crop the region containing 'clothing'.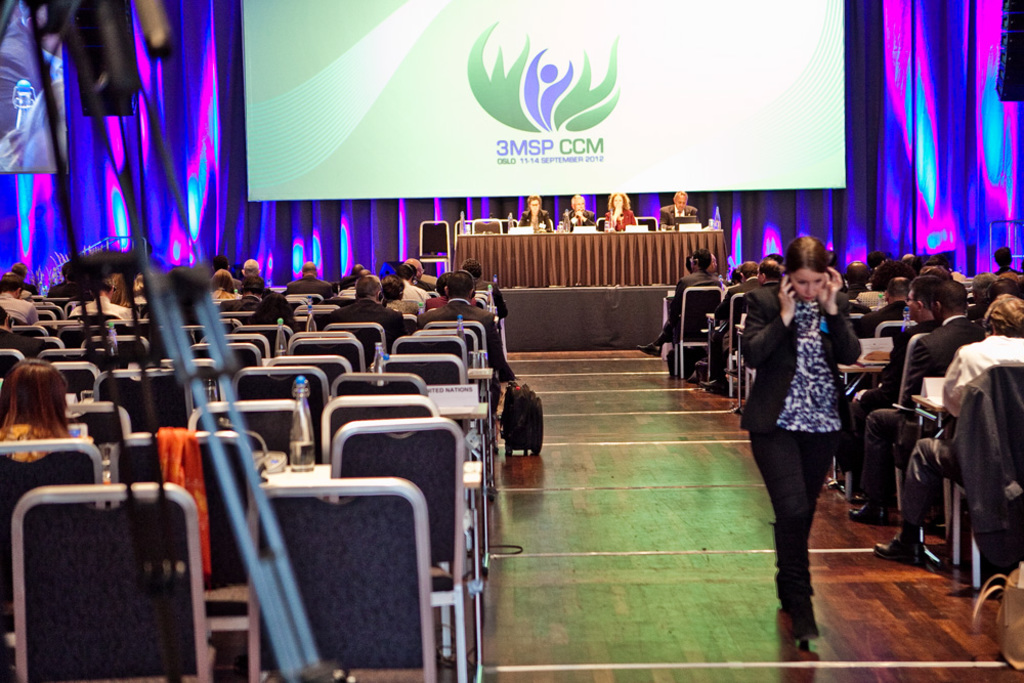
Crop region: crop(862, 312, 985, 512).
